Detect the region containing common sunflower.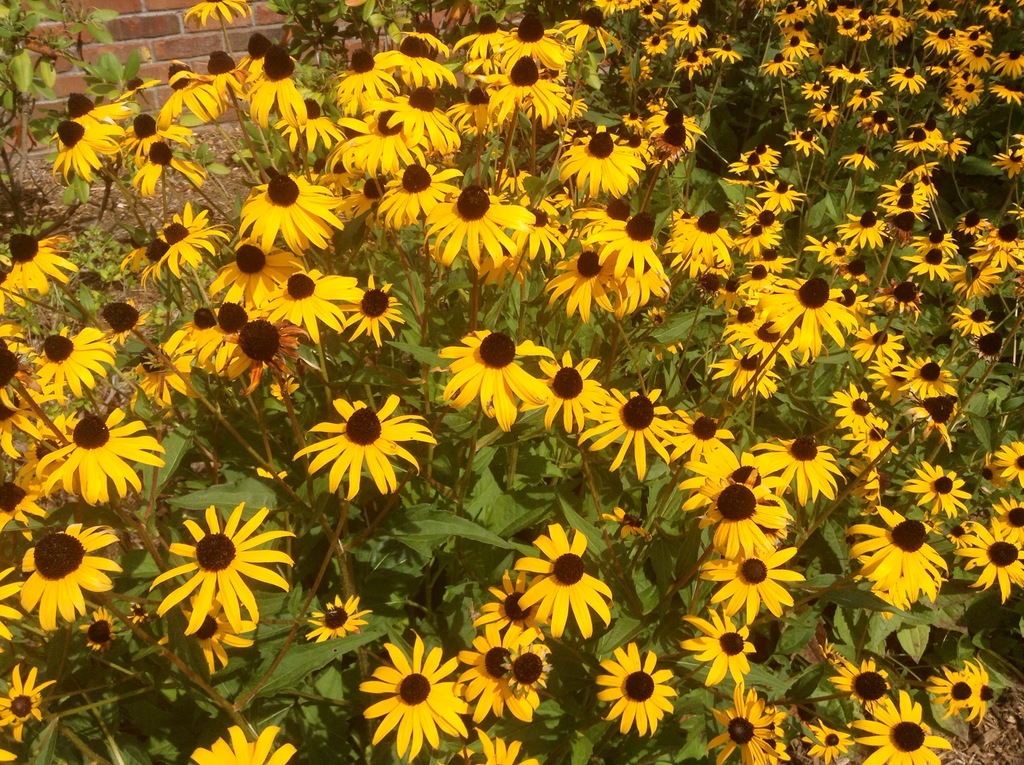
695:606:755:696.
